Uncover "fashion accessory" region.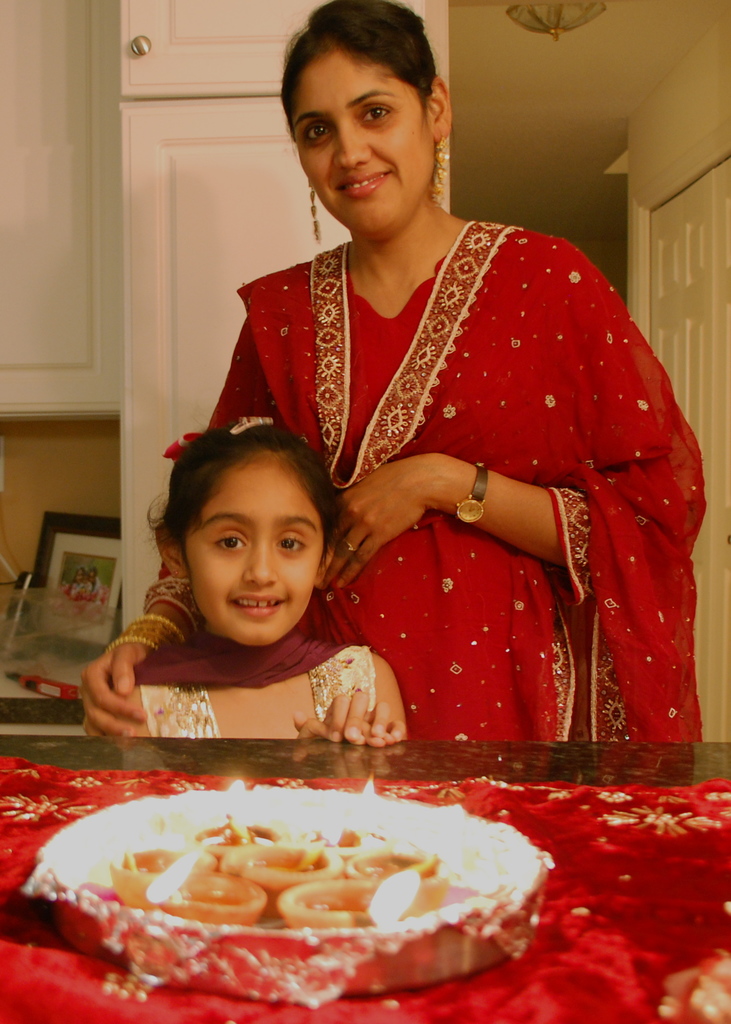
Uncovered: 428:141:454:207.
